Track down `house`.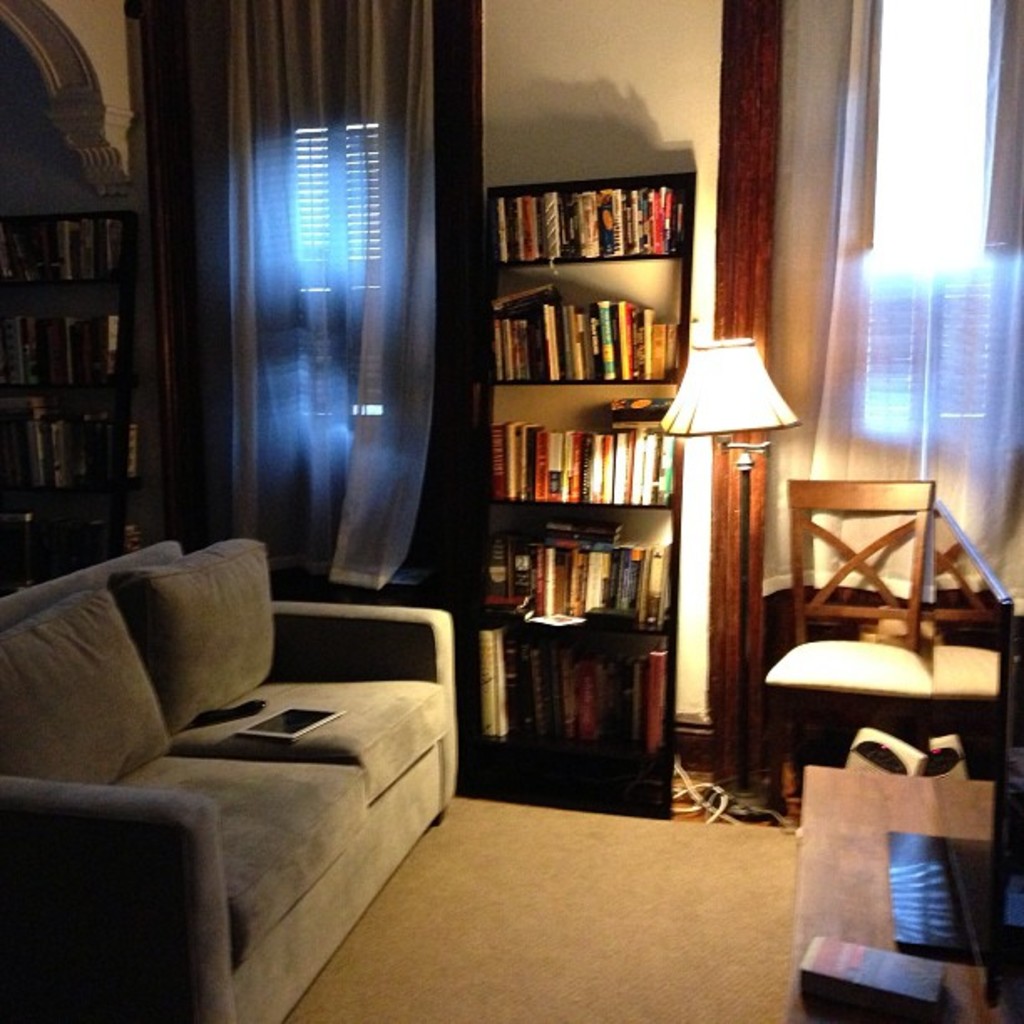
Tracked to detection(30, 0, 1002, 1017).
